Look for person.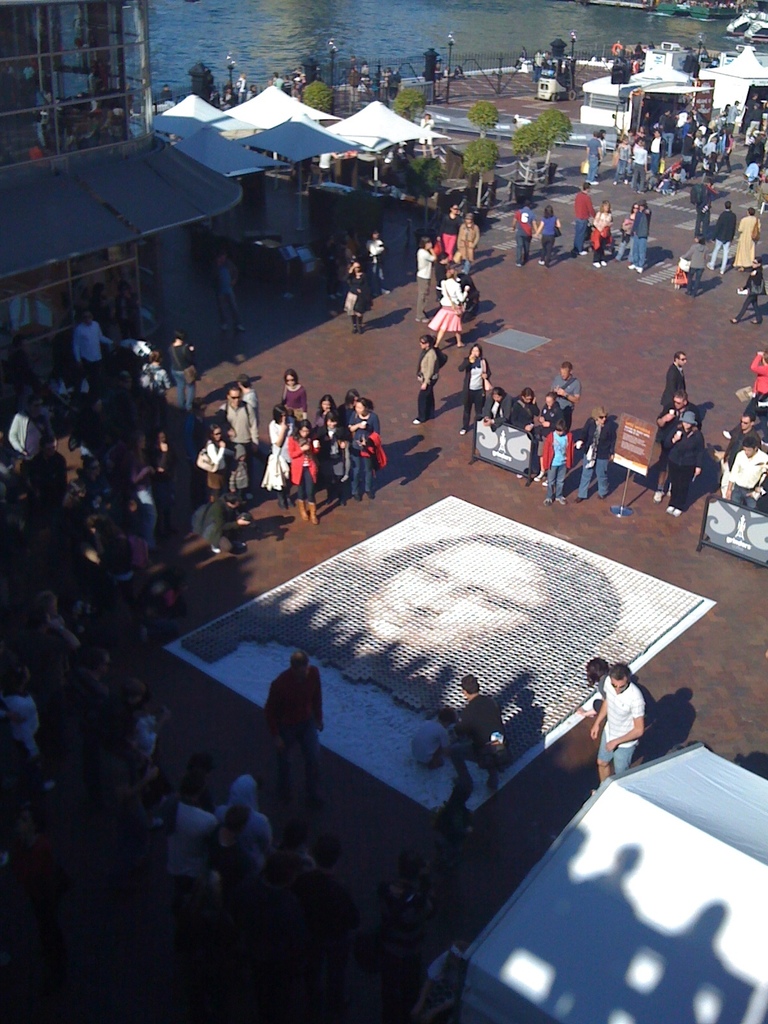
Found: (452, 666, 500, 764).
